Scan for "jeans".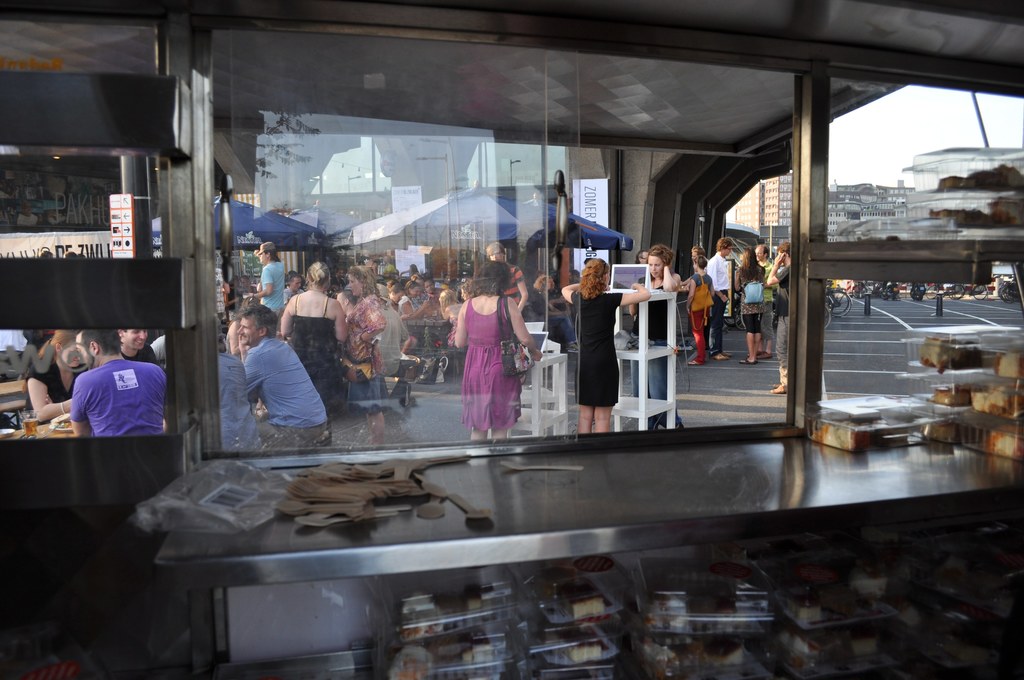
Scan result: crop(627, 337, 684, 434).
